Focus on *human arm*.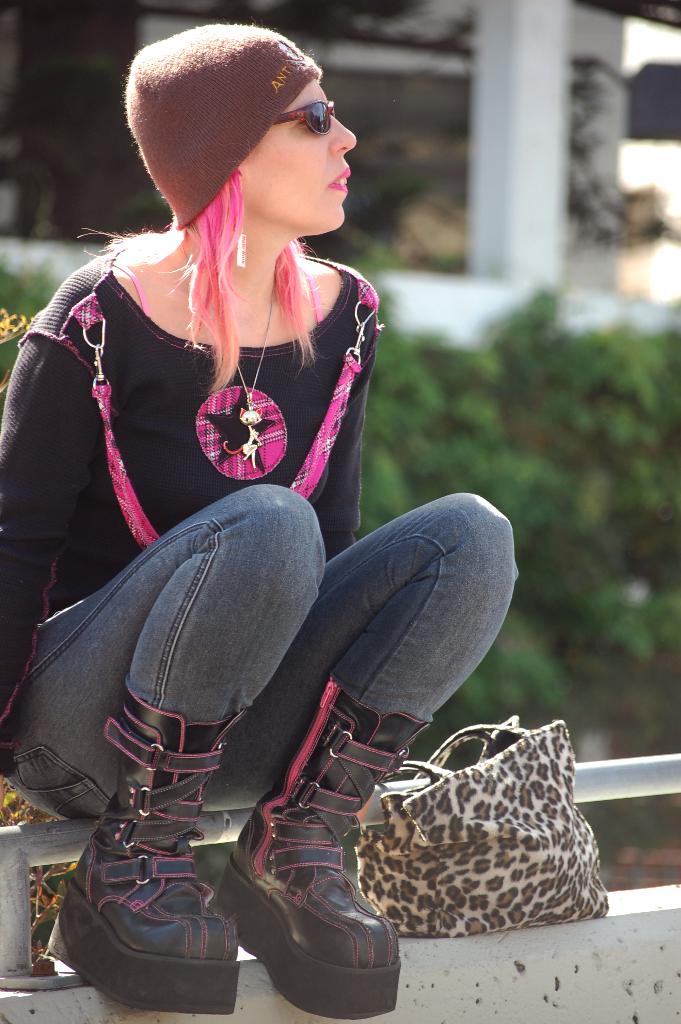
Focused at region(295, 281, 397, 603).
